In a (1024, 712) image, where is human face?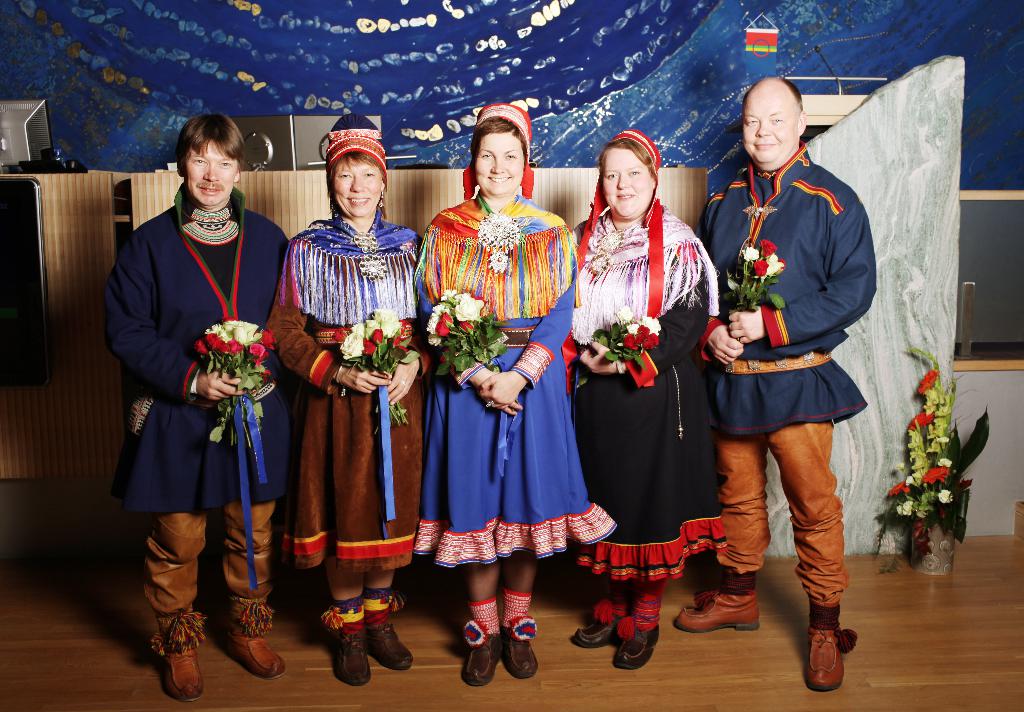
(745, 83, 796, 167).
